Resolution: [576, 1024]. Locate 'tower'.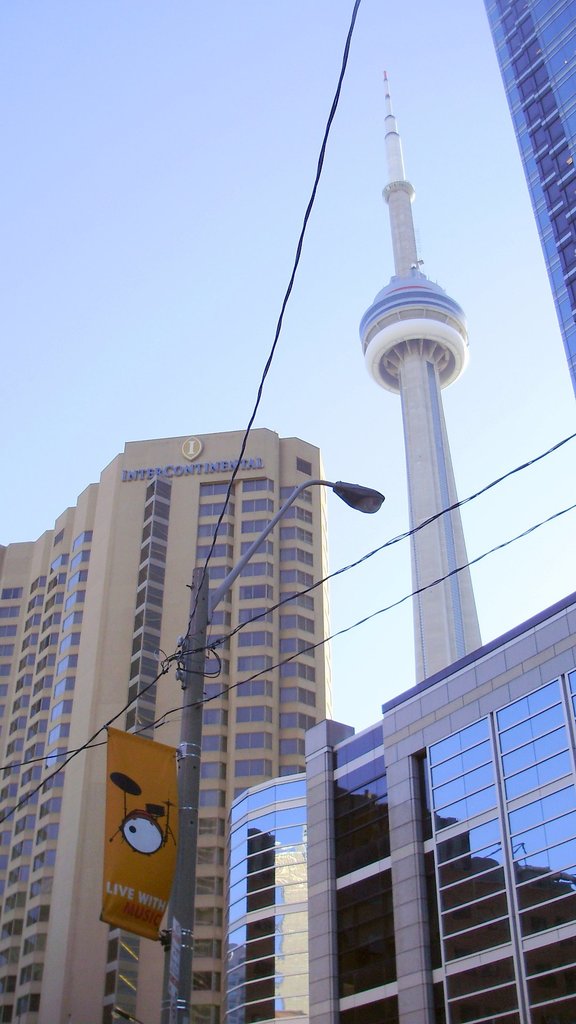
select_region(357, 75, 468, 686).
